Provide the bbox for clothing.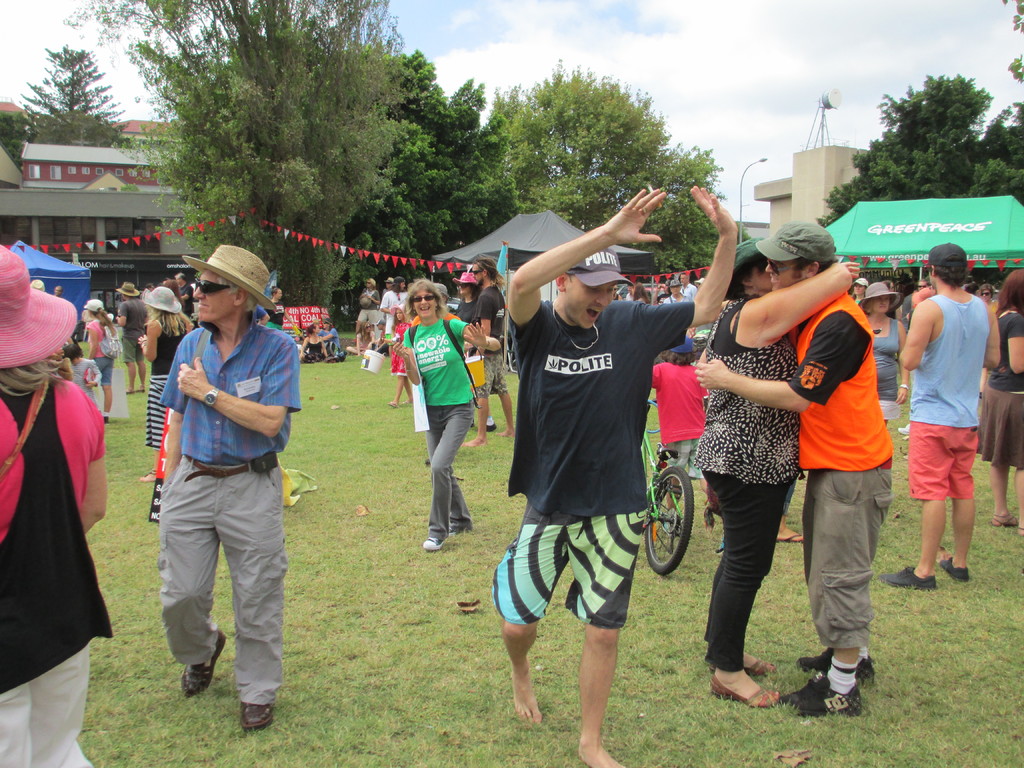
rect(176, 284, 197, 322).
